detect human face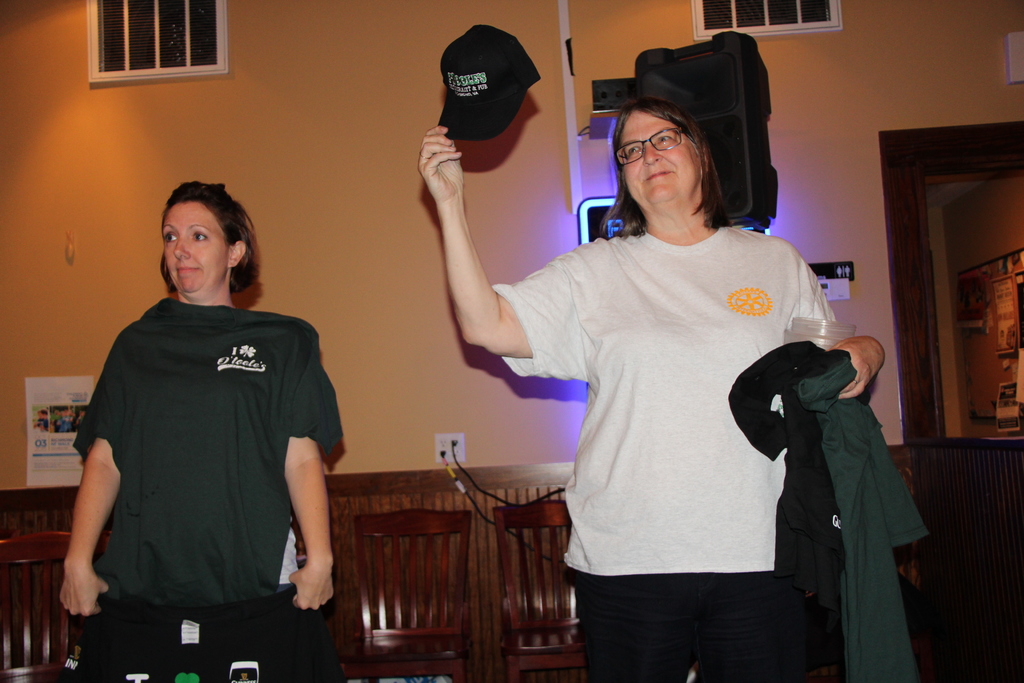
618,111,700,204
